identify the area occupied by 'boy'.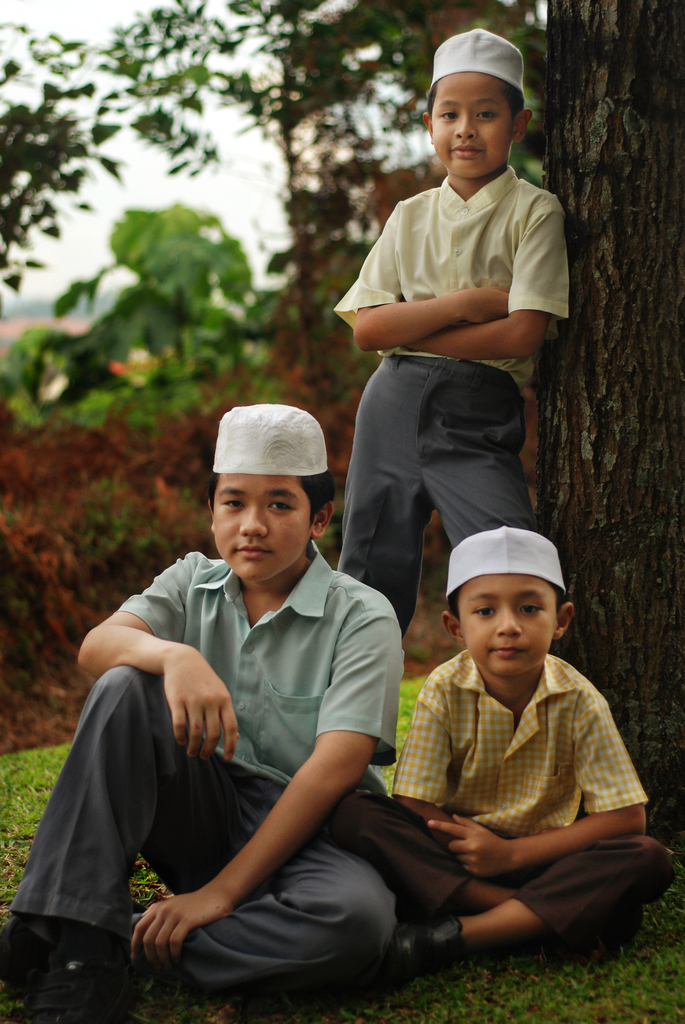
Area: box=[329, 29, 601, 649].
